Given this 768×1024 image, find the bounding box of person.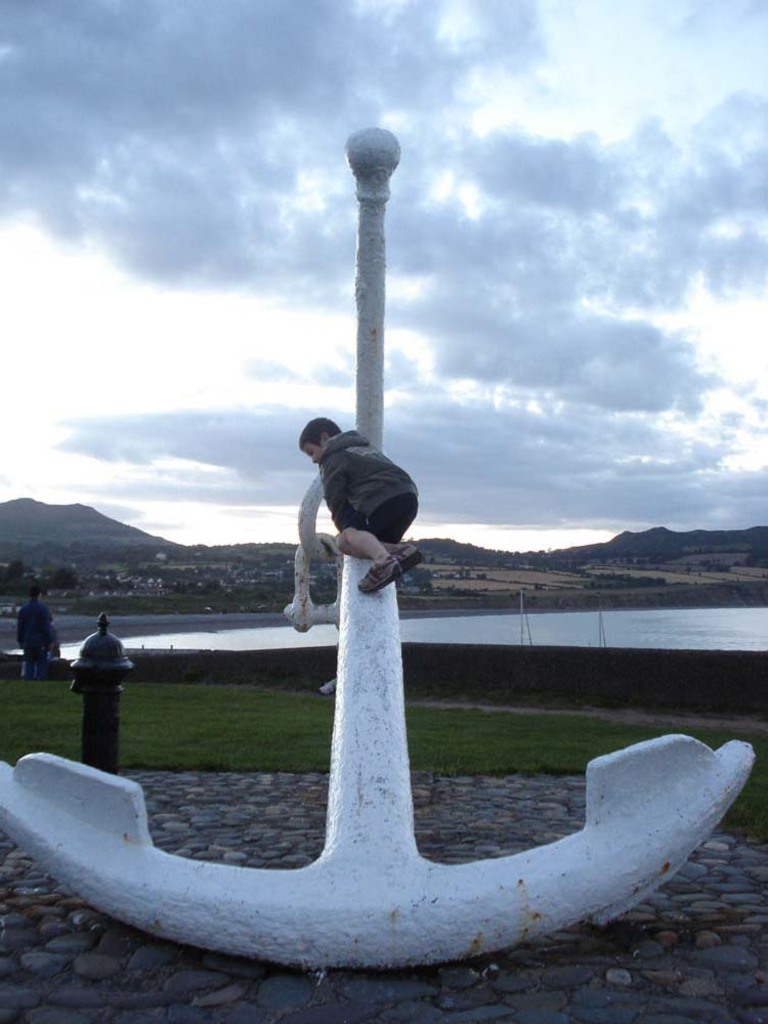
(286, 401, 421, 634).
